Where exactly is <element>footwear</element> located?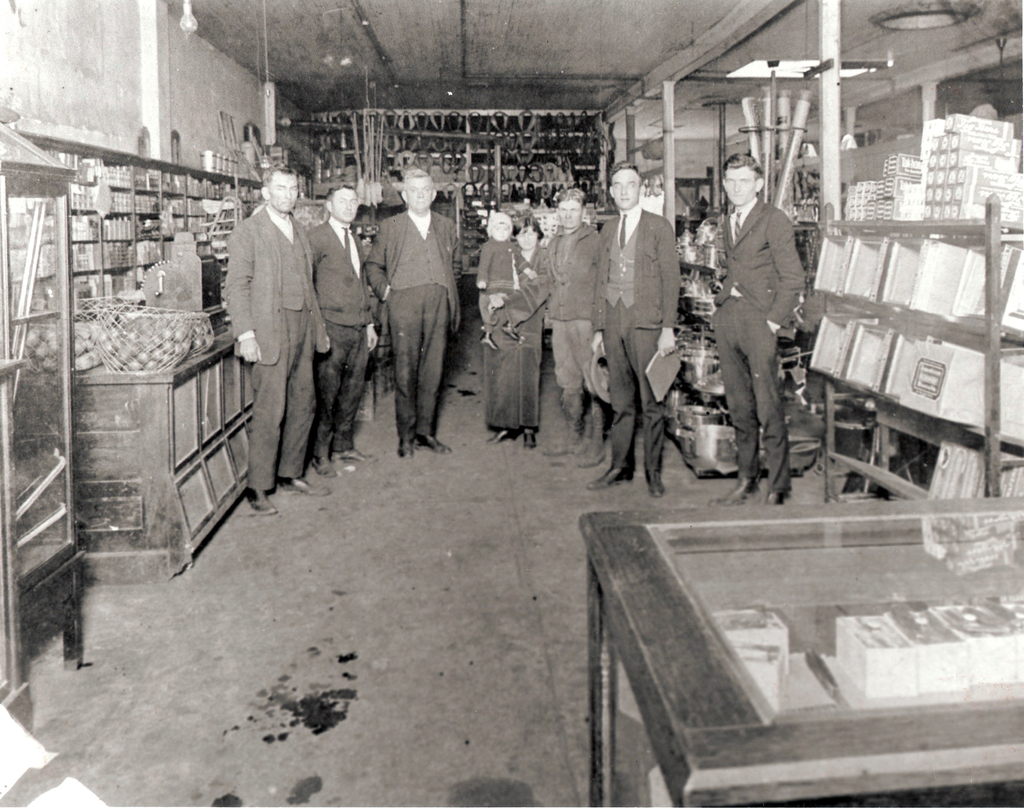
Its bounding box is region(311, 465, 336, 479).
